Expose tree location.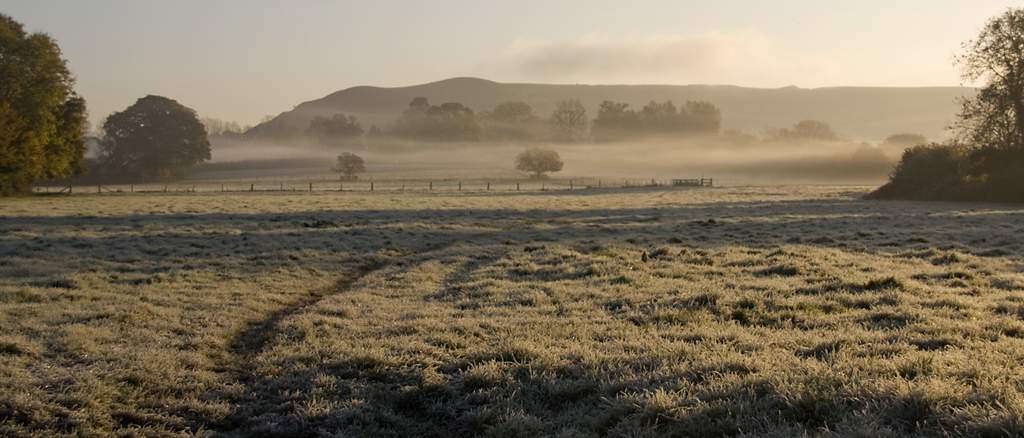
Exposed at Rect(943, 2, 1023, 183).
